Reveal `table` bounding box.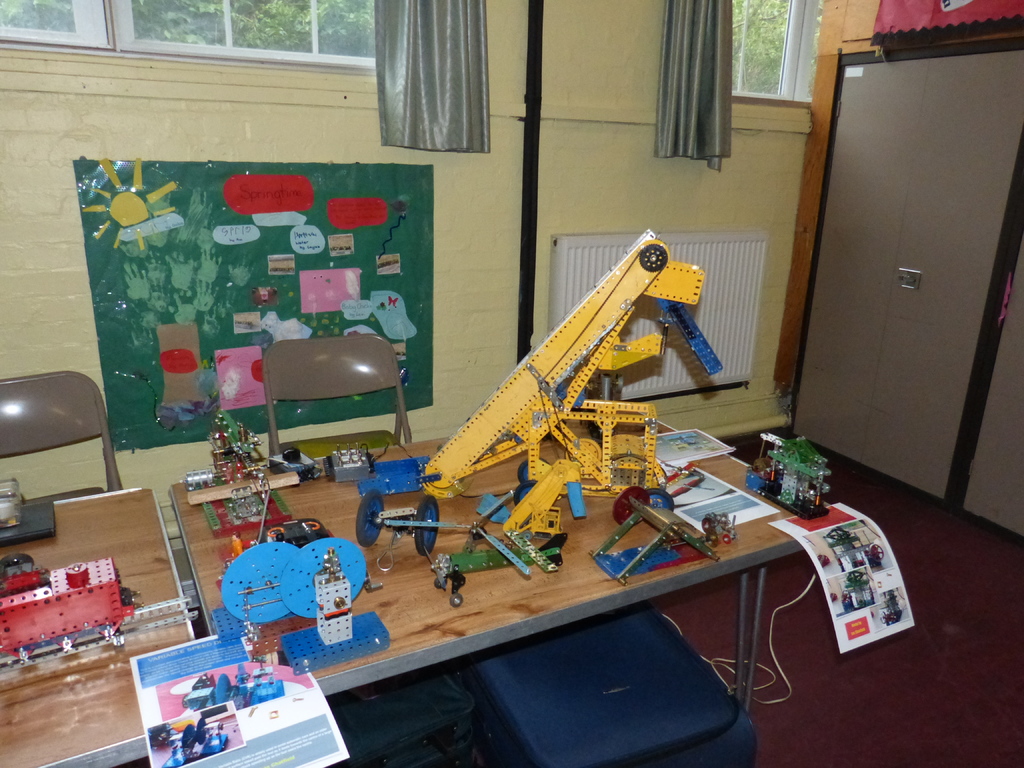
Revealed: [left=4, top=399, right=913, bottom=764].
